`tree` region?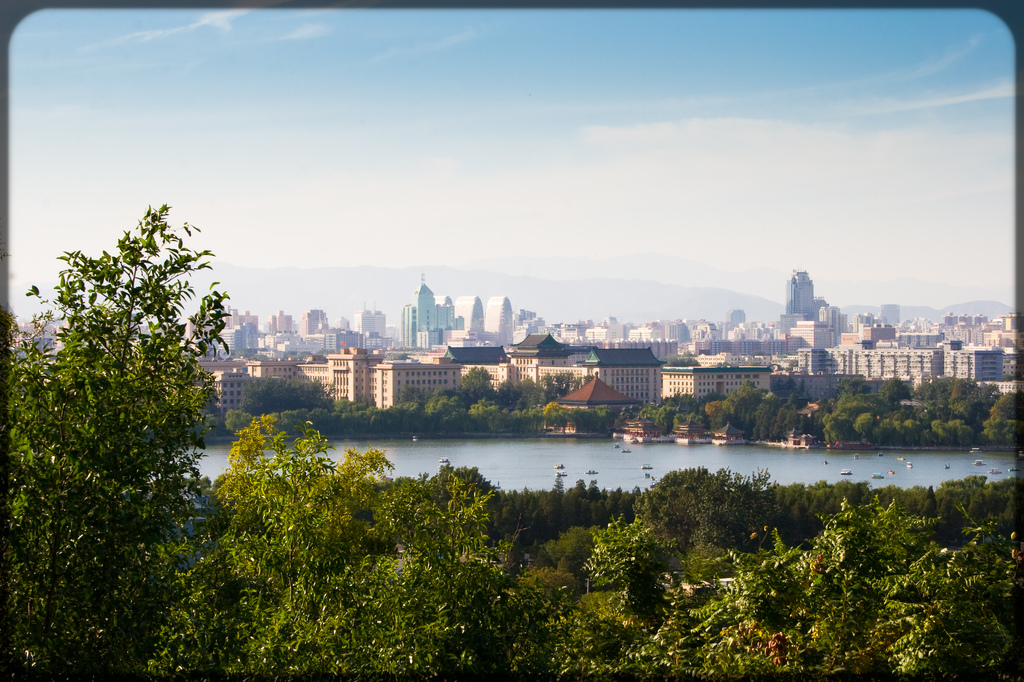
<box>876,517,1023,681</box>
